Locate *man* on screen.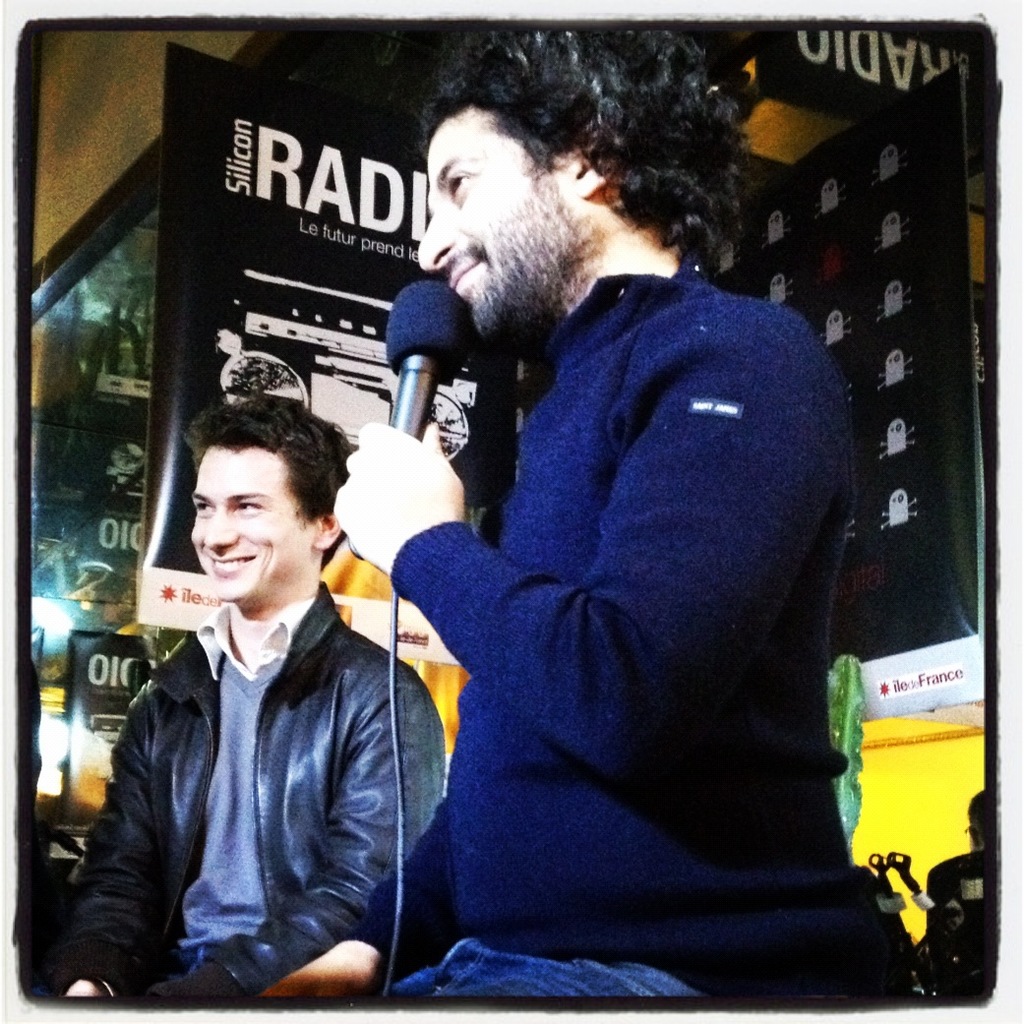
On screen at <bbox>49, 401, 461, 1017</bbox>.
